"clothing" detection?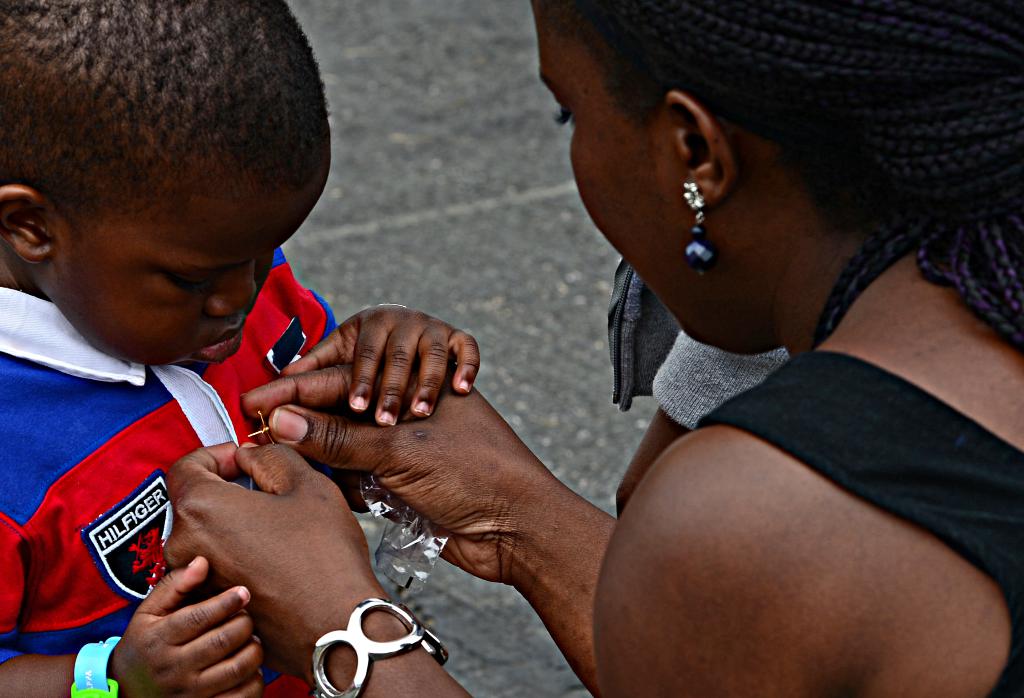
692, 345, 1023, 697
